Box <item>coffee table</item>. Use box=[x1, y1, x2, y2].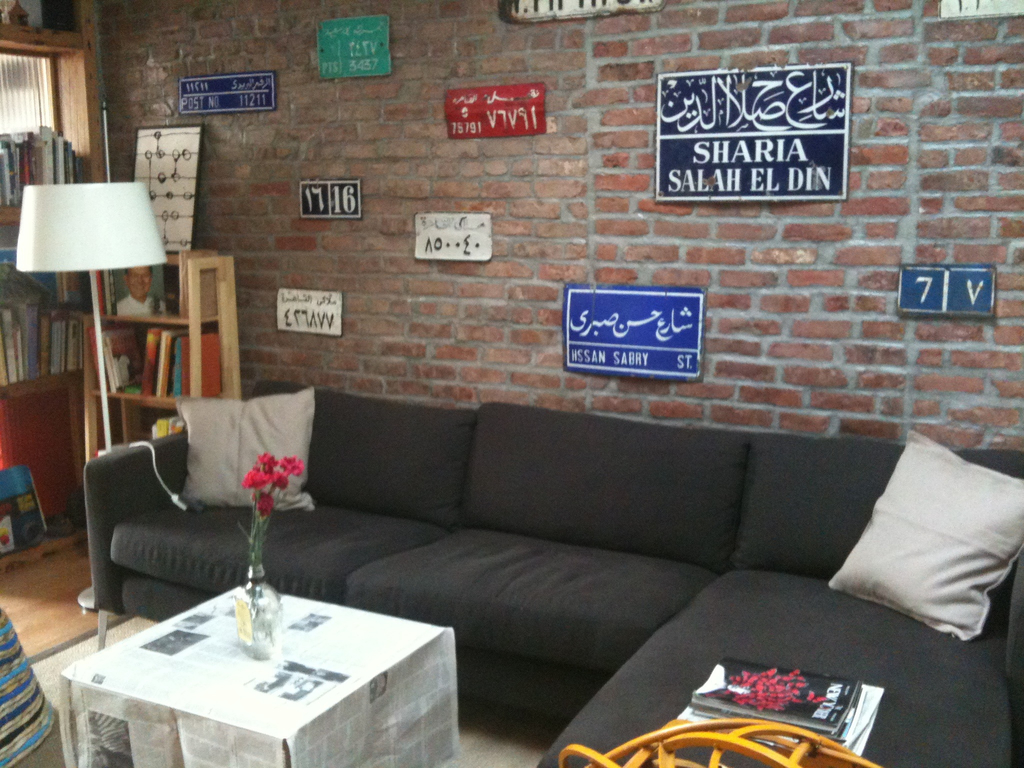
box=[56, 566, 454, 767].
